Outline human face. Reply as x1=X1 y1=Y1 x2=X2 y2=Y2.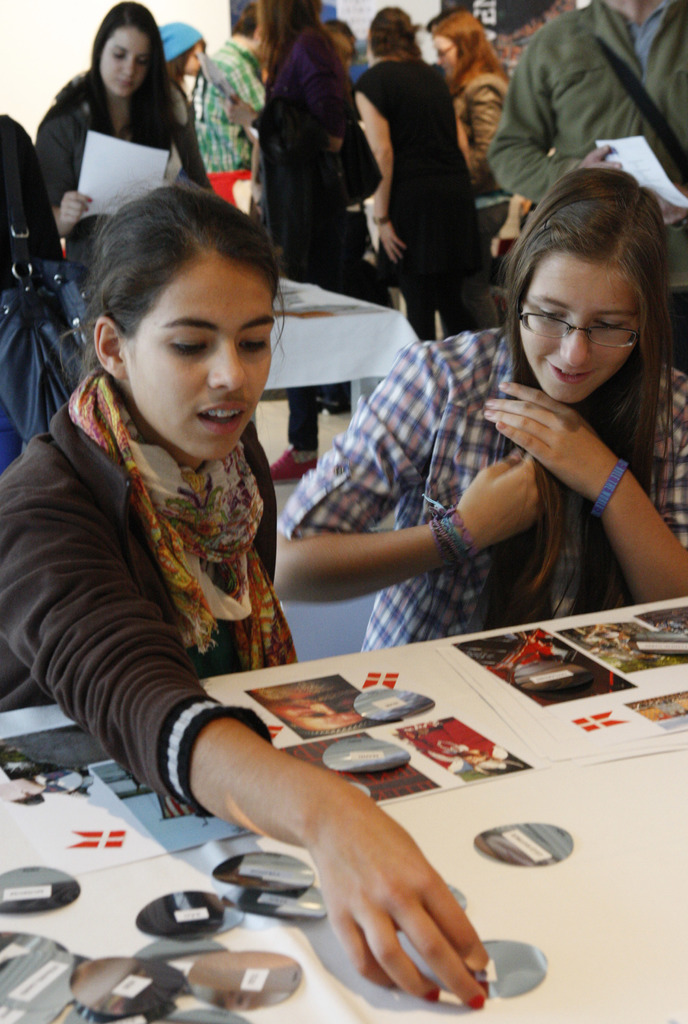
x1=436 y1=35 x2=455 y2=74.
